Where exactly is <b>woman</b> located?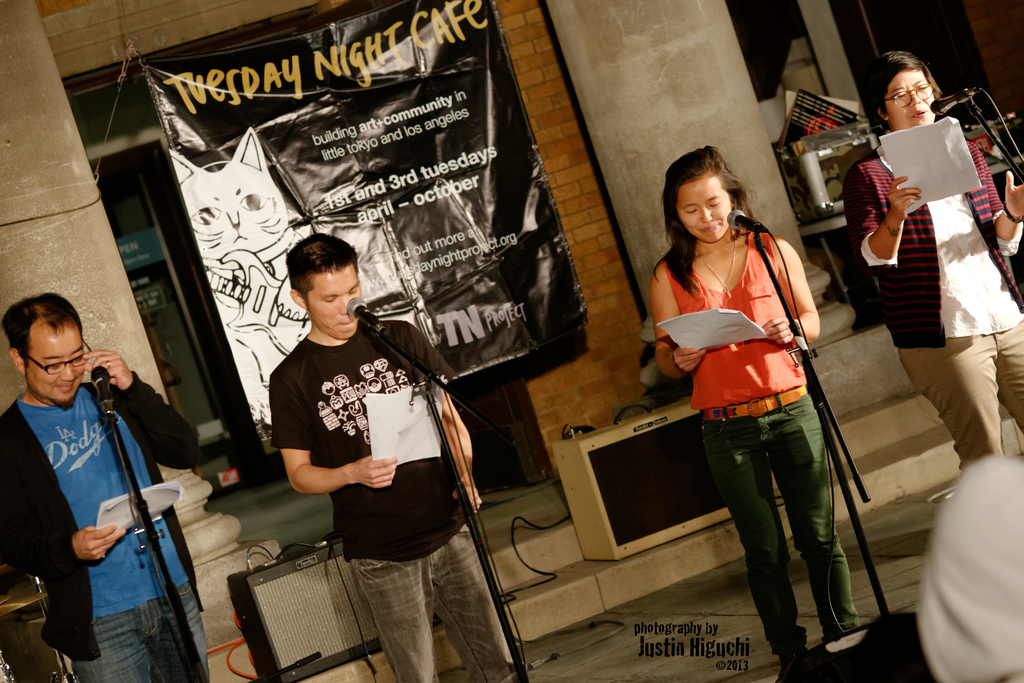
Its bounding box is bbox=(840, 50, 1023, 470).
